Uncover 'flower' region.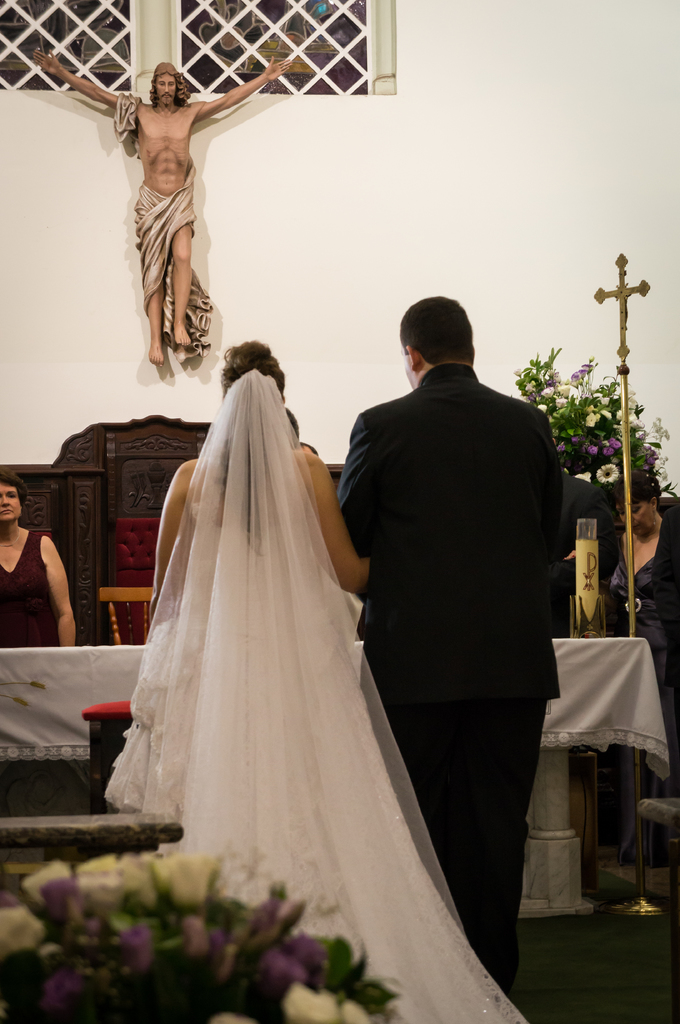
Uncovered: pyautogui.locateOnScreen(594, 463, 615, 486).
